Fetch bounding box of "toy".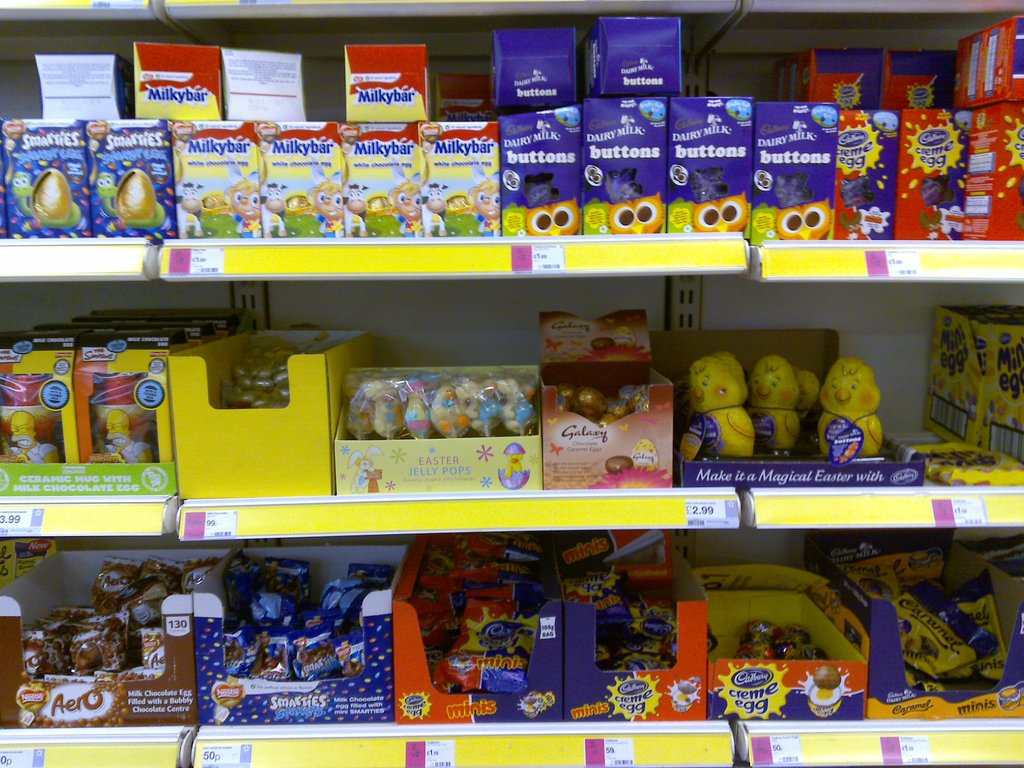
Bbox: x1=260 y1=188 x2=344 y2=237.
